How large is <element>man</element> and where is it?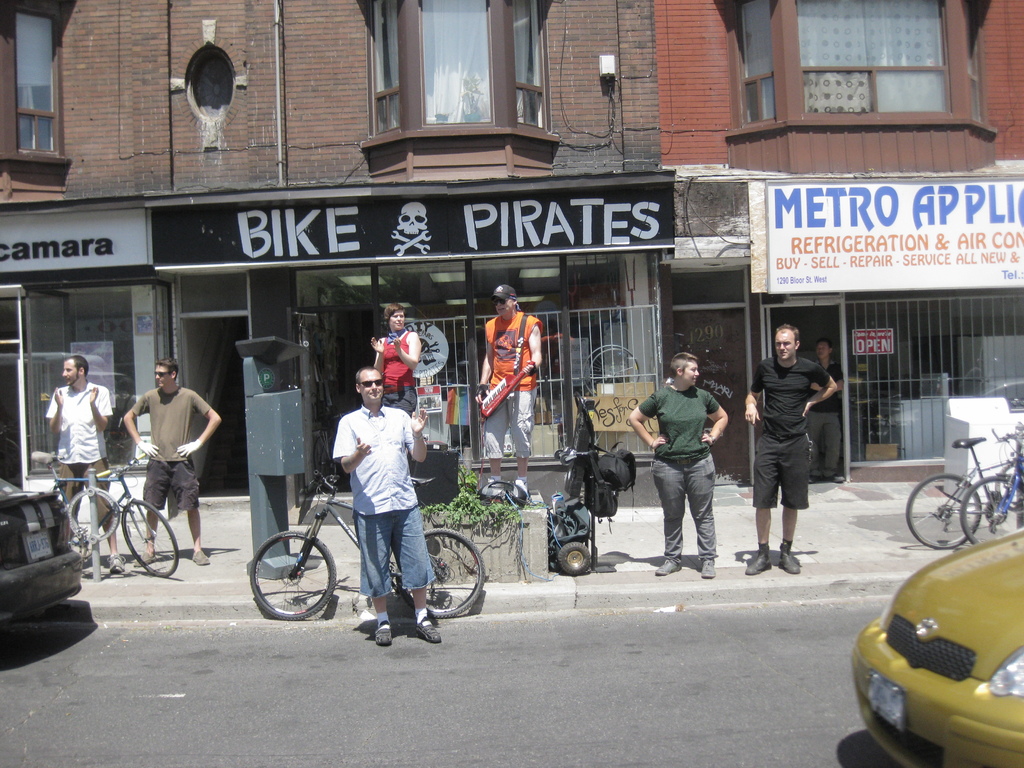
Bounding box: x1=811, y1=337, x2=847, y2=483.
